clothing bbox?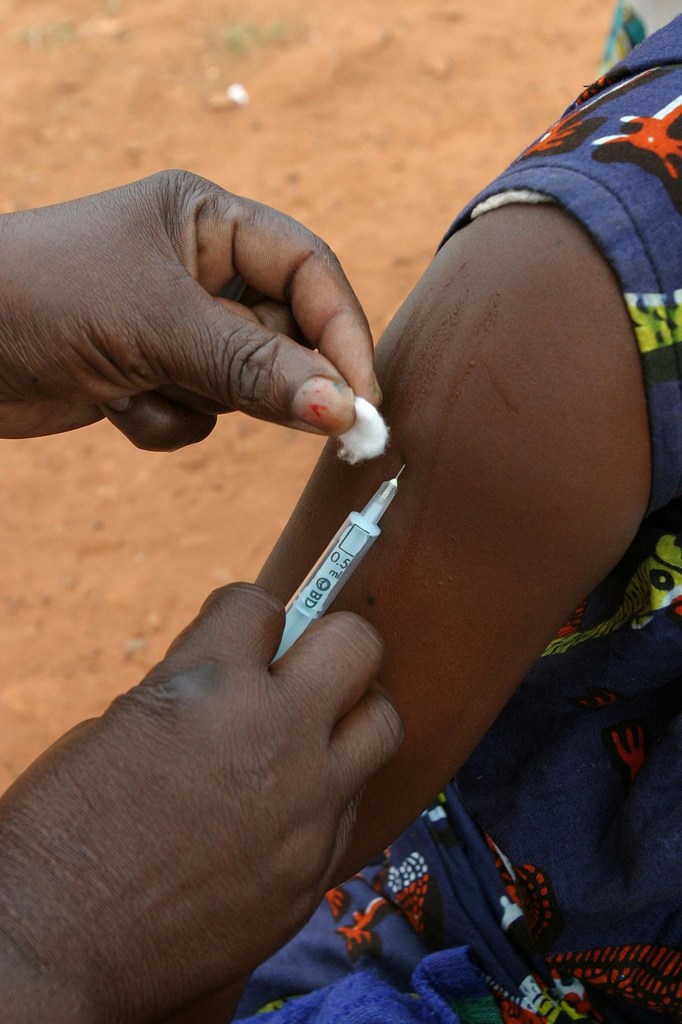
bbox(227, 7, 681, 1023)
